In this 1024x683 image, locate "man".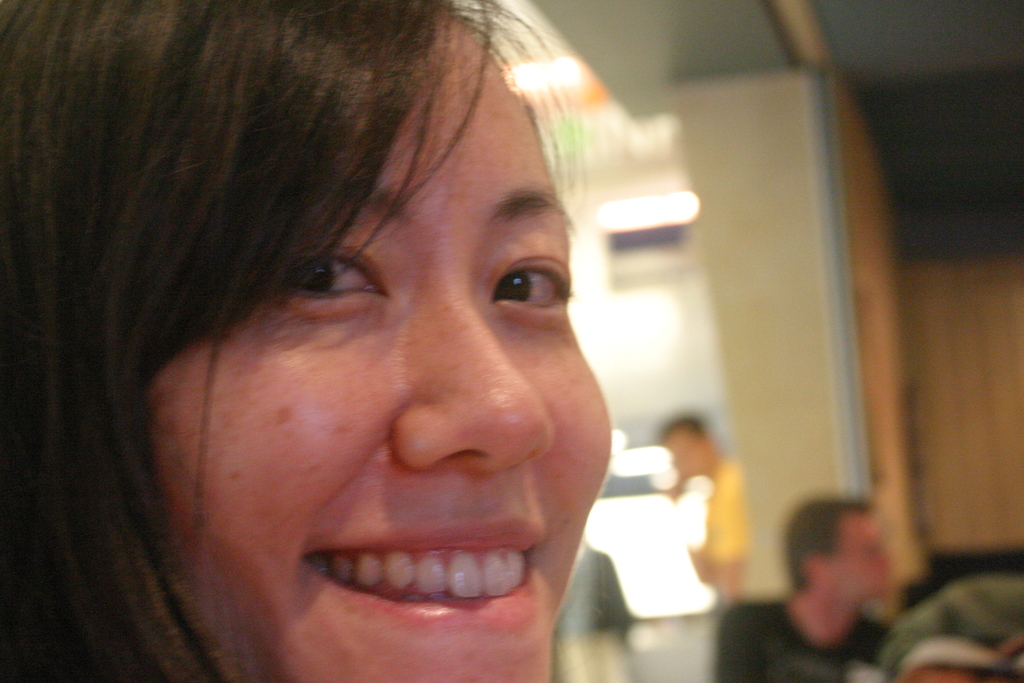
Bounding box: rect(710, 498, 897, 682).
